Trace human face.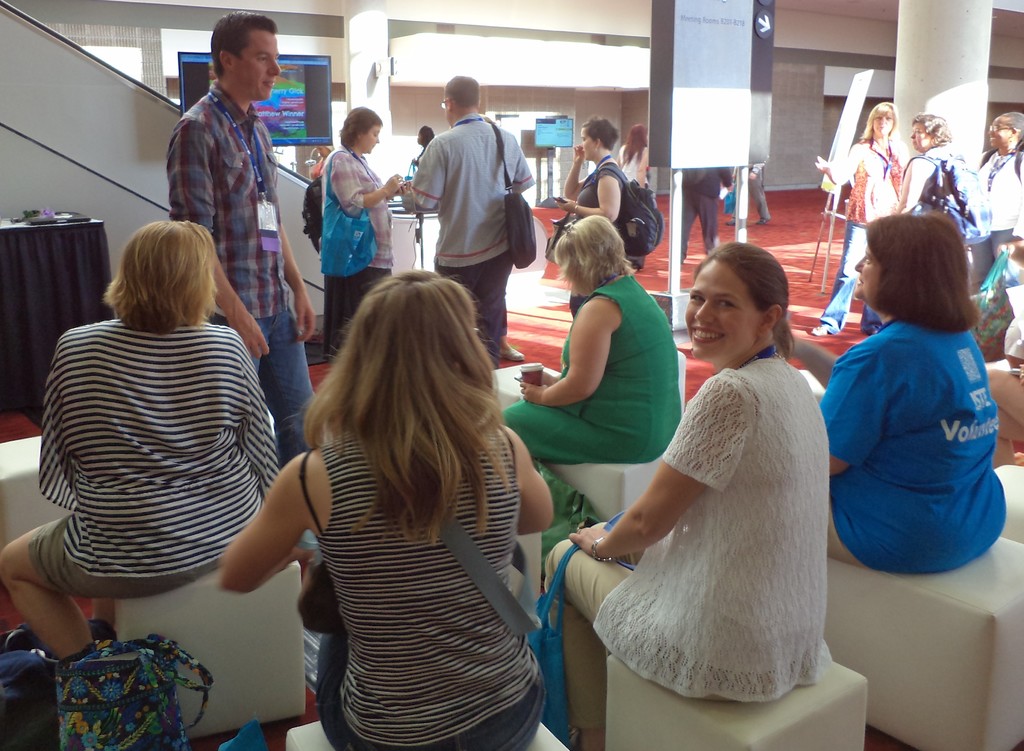
Traced to select_region(685, 257, 765, 363).
